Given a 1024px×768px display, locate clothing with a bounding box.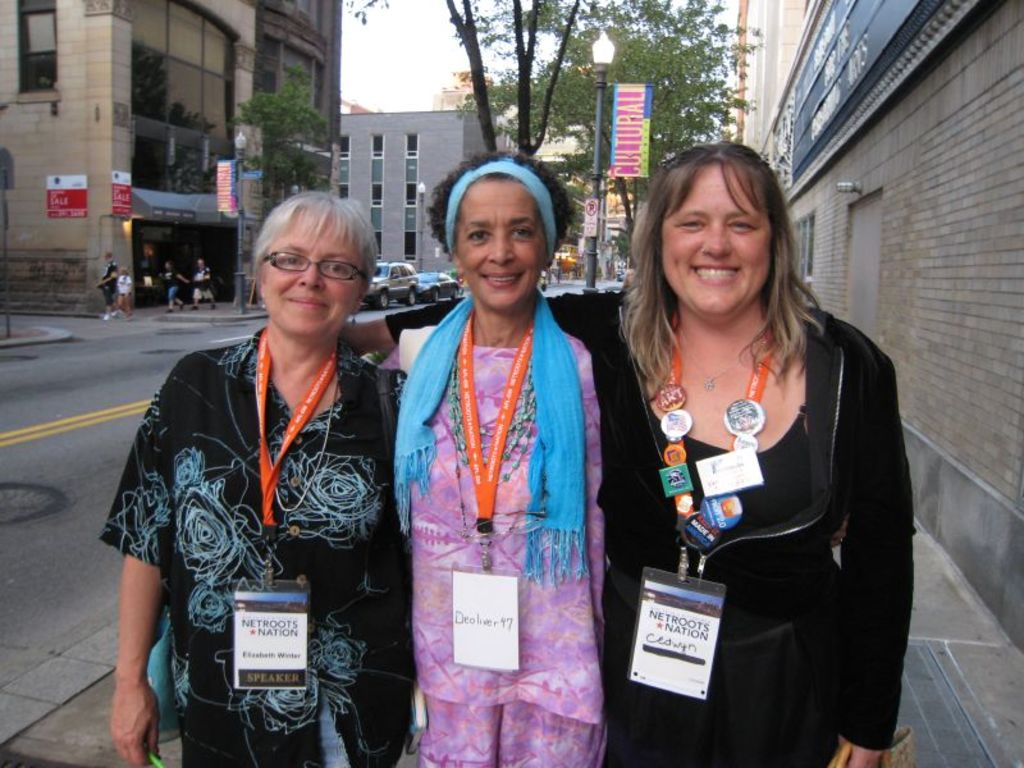
Located: {"x1": 120, "y1": 262, "x2": 404, "y2": 759}.
